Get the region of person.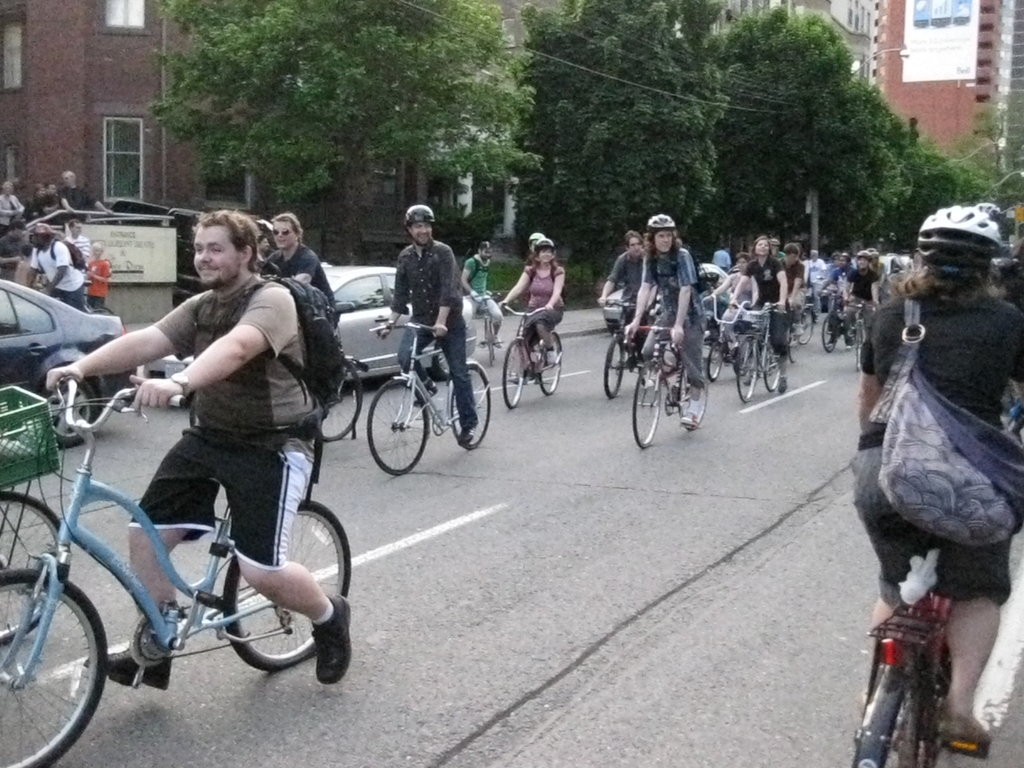
Rect(850, 204, 1023, 742).
